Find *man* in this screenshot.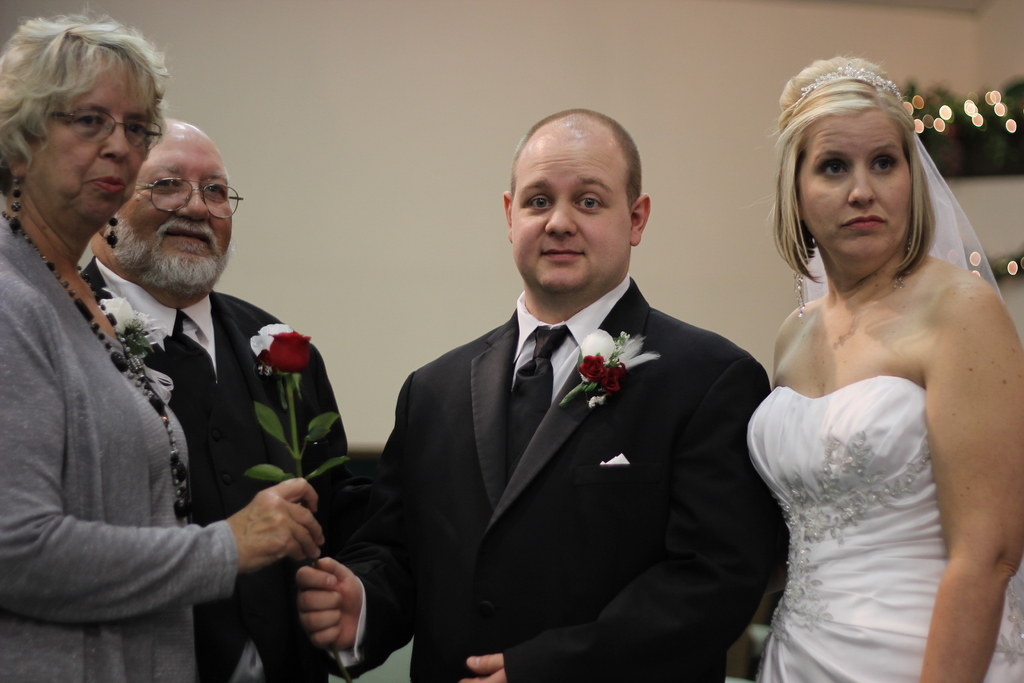
The bounding box for *man* is x1=67, y1=131, x2=391, y2=682.
